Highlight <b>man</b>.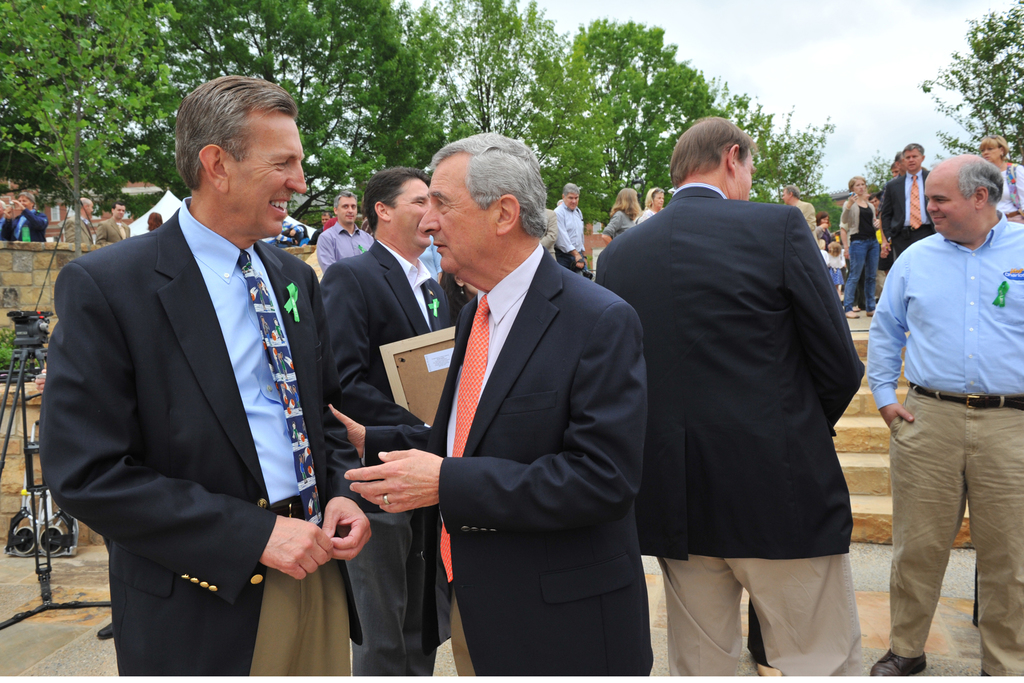
Highlighted region: {"x1": 779, "y1": 182, "x2": 819, "y2": 241}.
